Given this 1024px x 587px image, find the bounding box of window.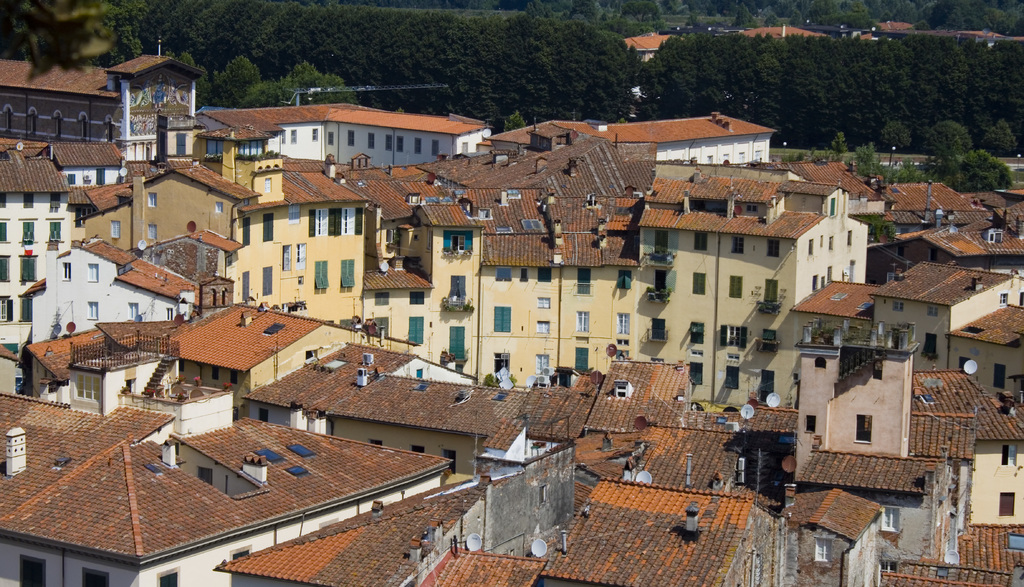
495/305/511/330.
